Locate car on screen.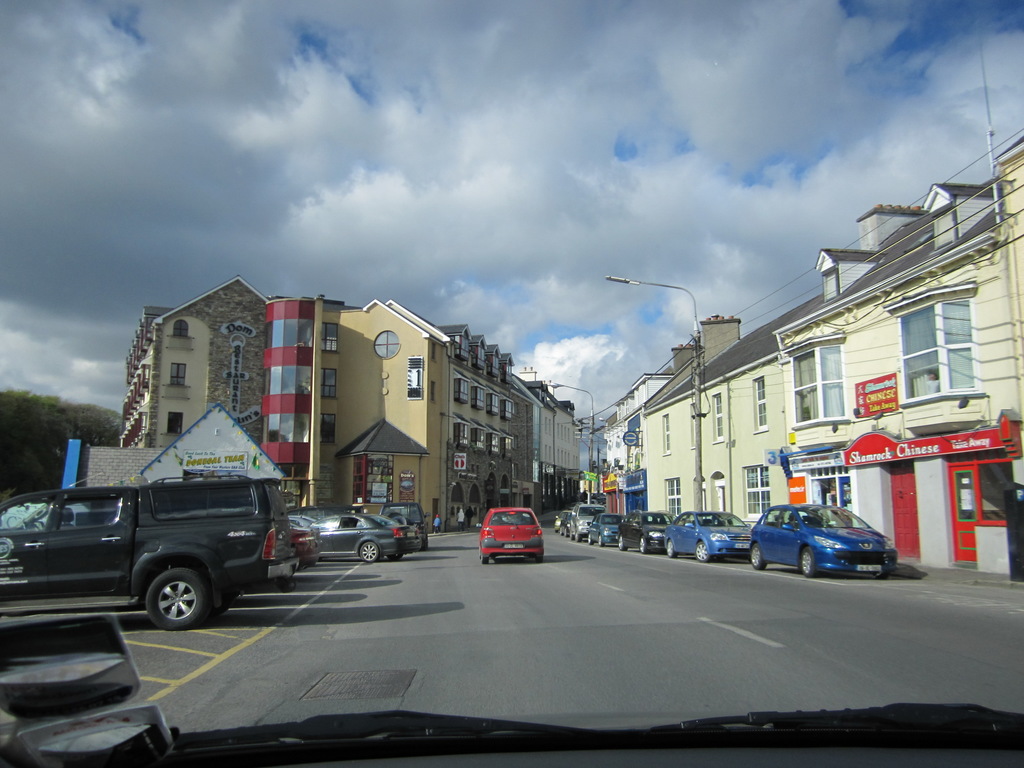
On screen at [556,506,563,528].
